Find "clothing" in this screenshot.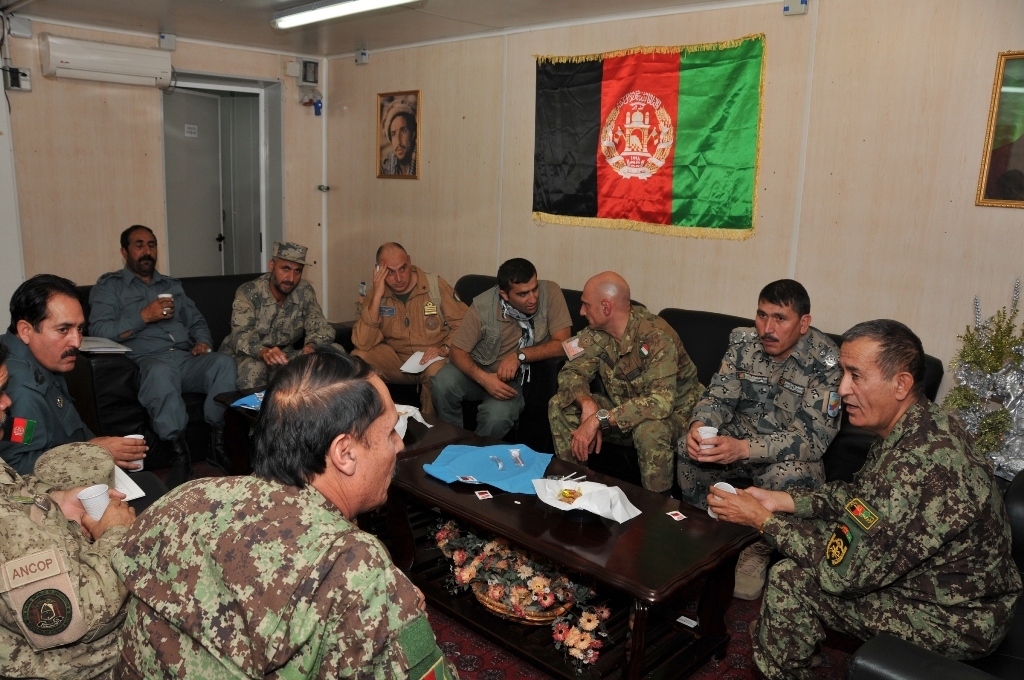
The bounding box for "clothing" is box=[346, 266, 469, 377].
